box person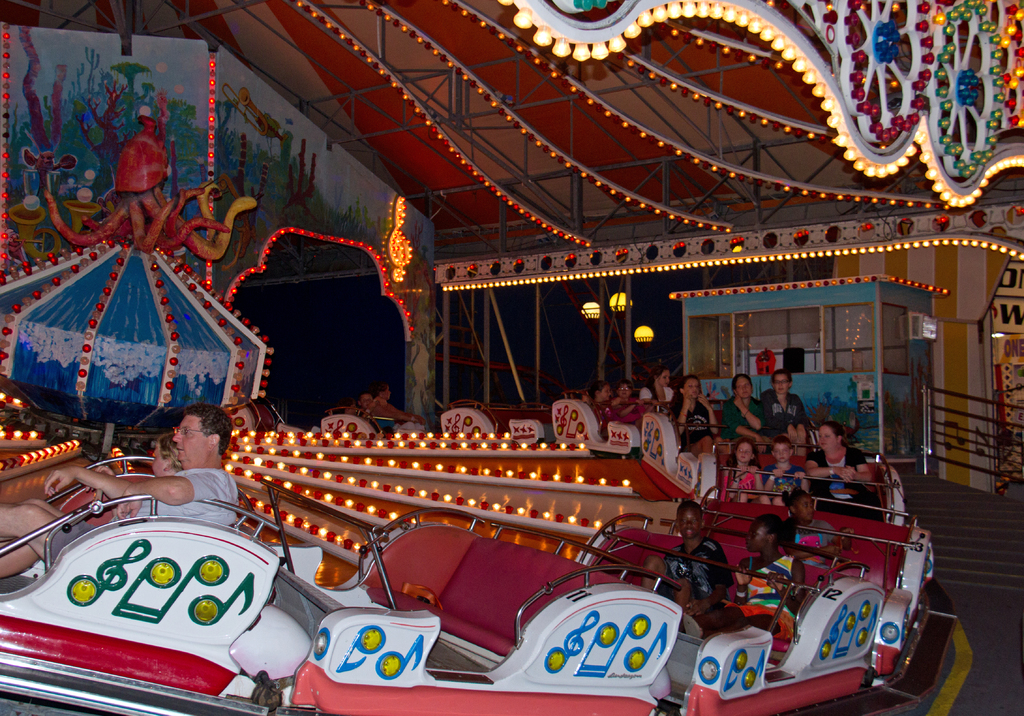
<region>114, 433, 188, 504</region>
